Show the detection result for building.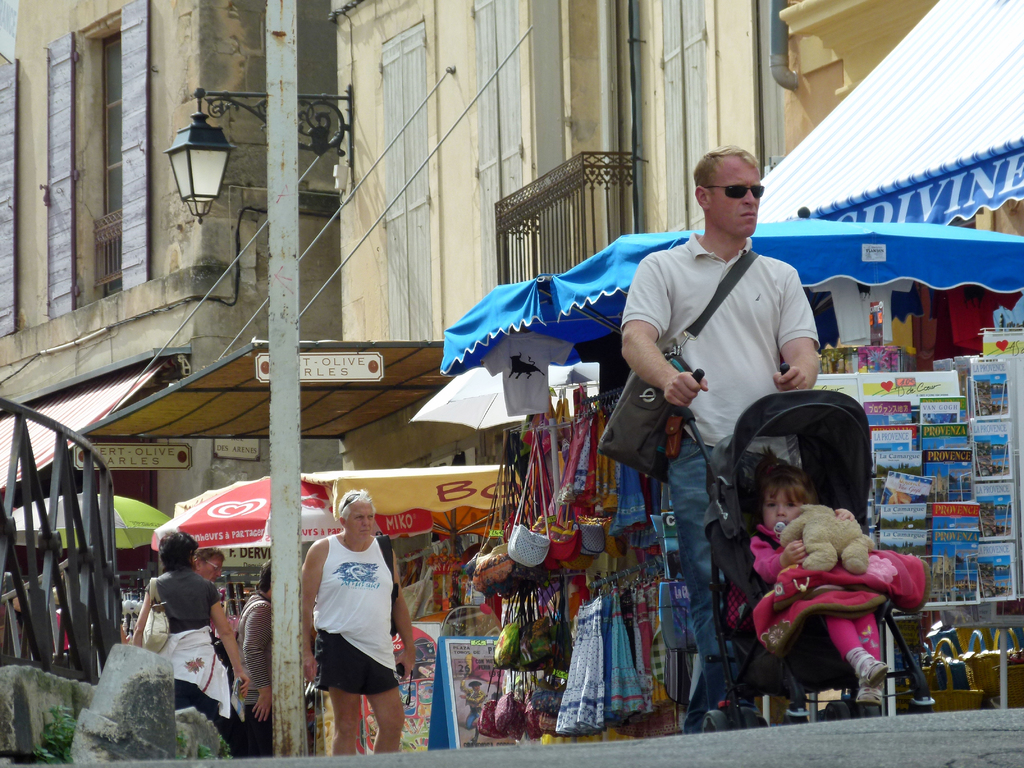
locate(0, 0, 342, 525).
